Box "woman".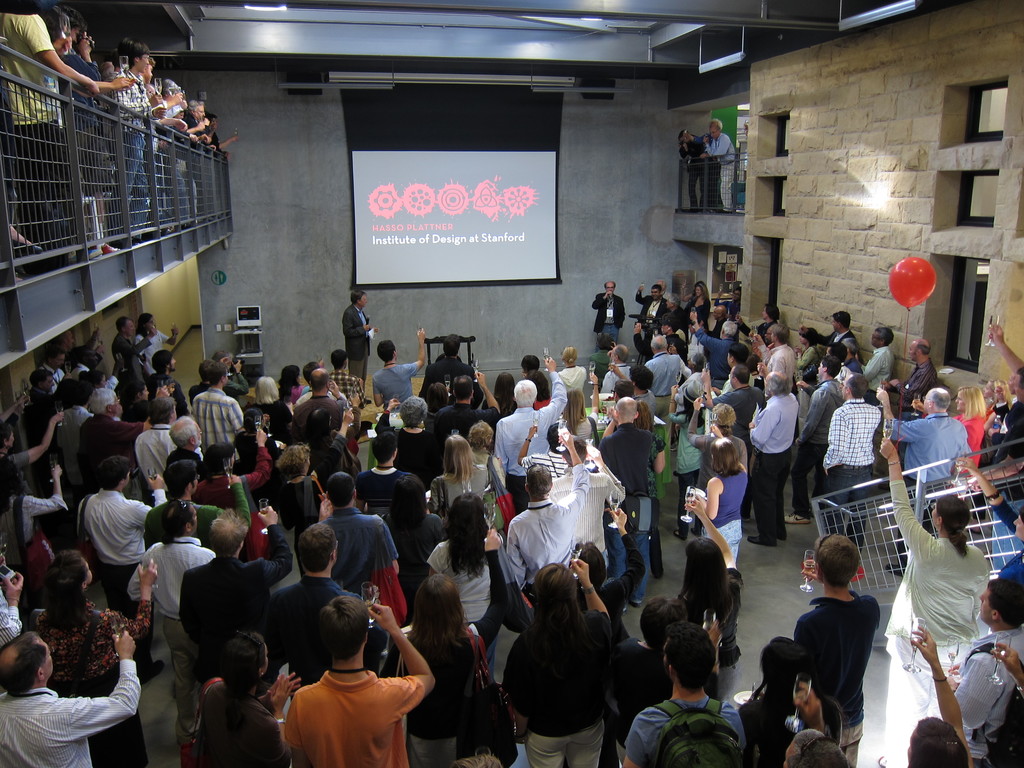
bbox=[666, 381, 718, 490].
